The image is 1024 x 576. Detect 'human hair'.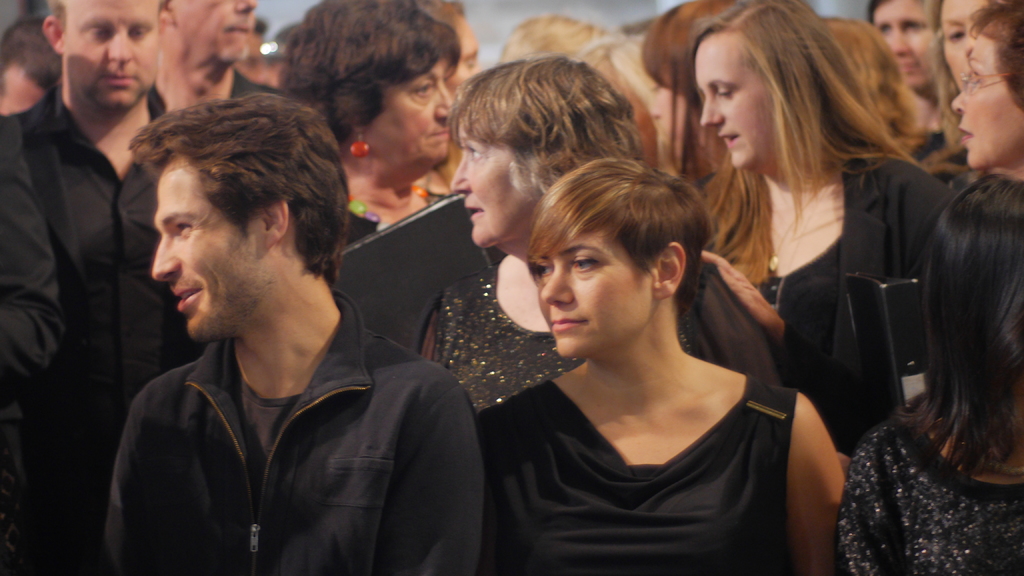
Detection: [904, 156, 1023, 502].
